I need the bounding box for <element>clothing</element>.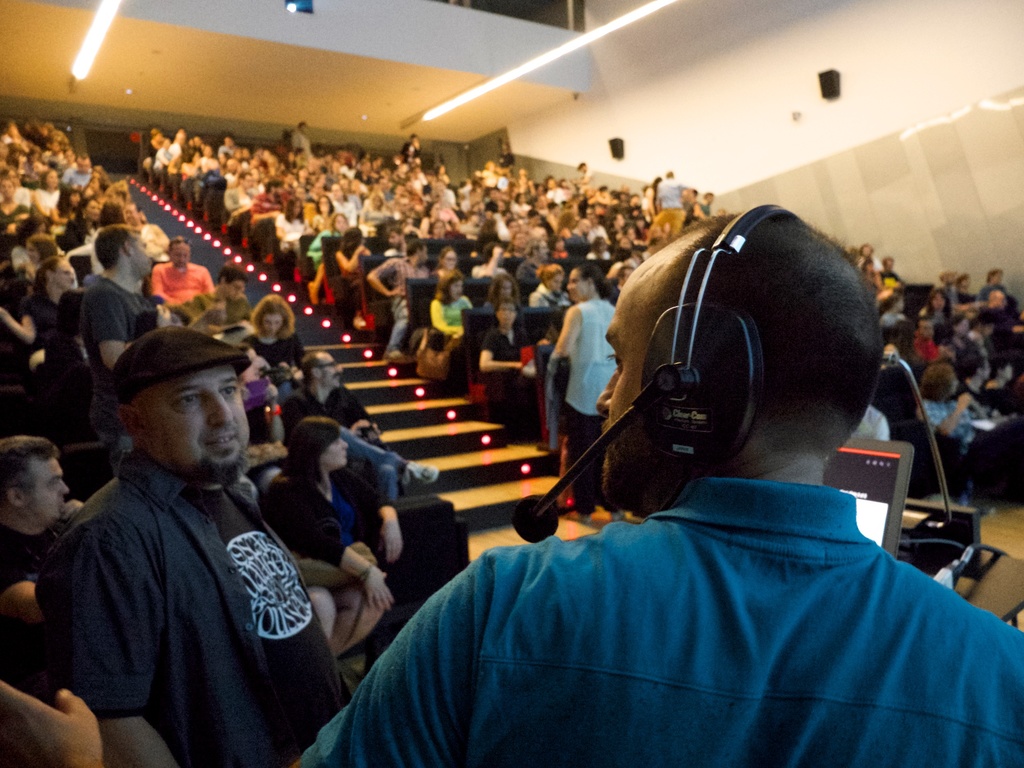
Here it is: <region>38, 389, 341, 765</region>.
